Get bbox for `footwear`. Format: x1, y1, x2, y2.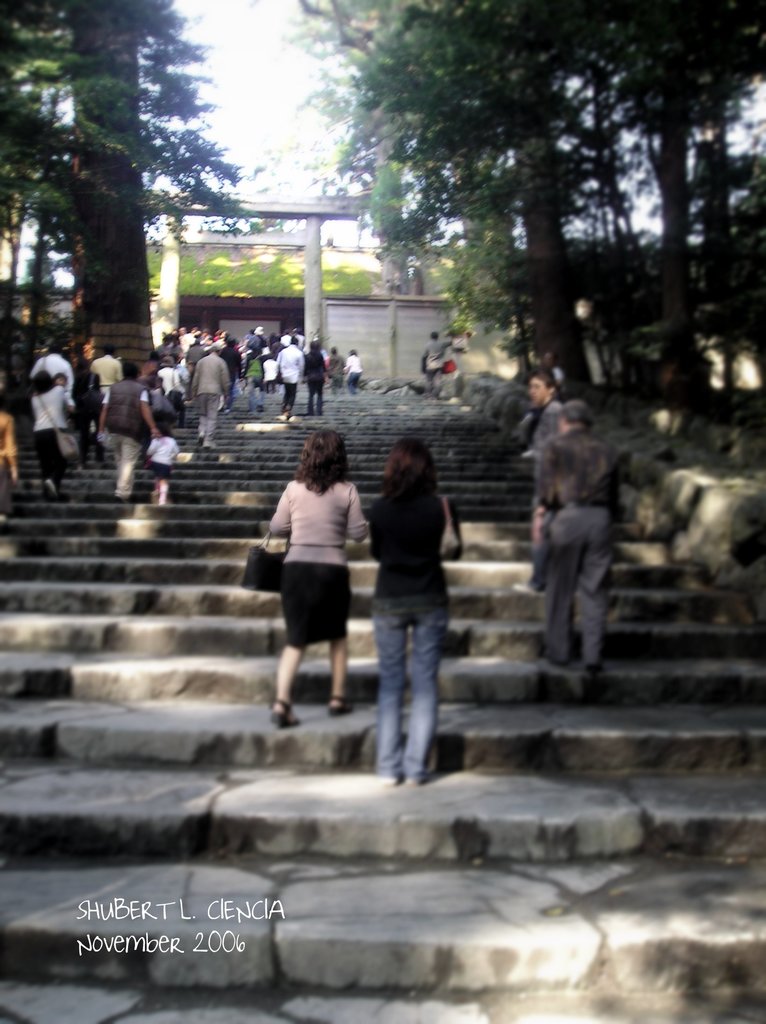
406, 772, 433, 790.
